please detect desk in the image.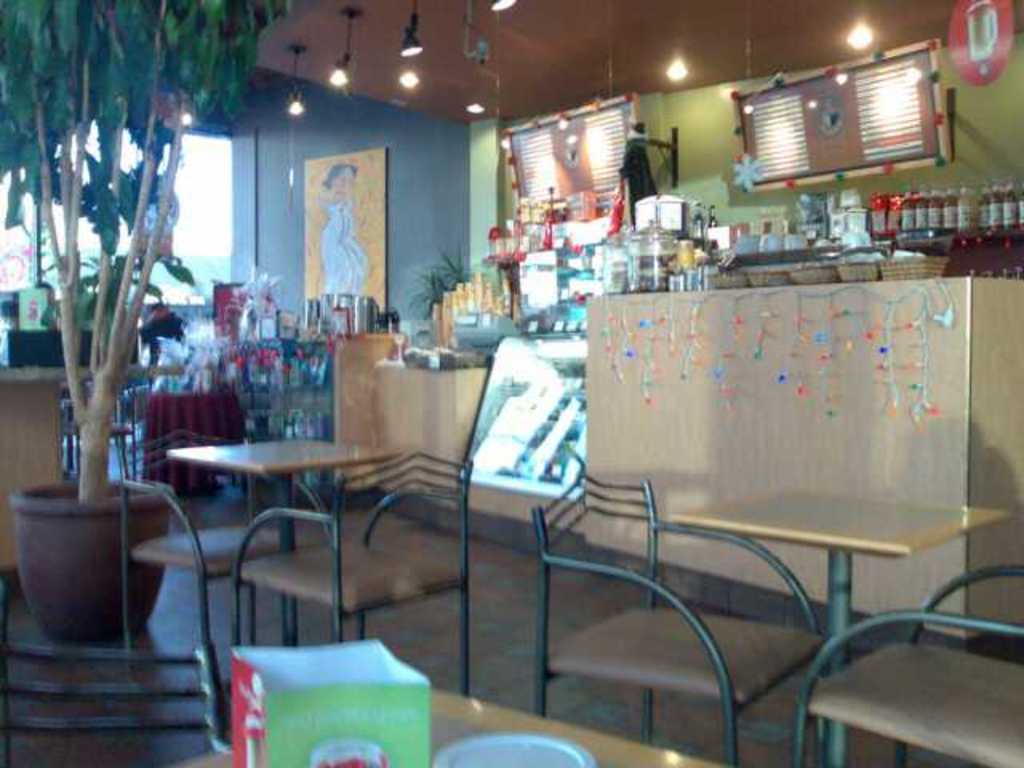
x1=136, y1=424, x2=466, y2=584.
